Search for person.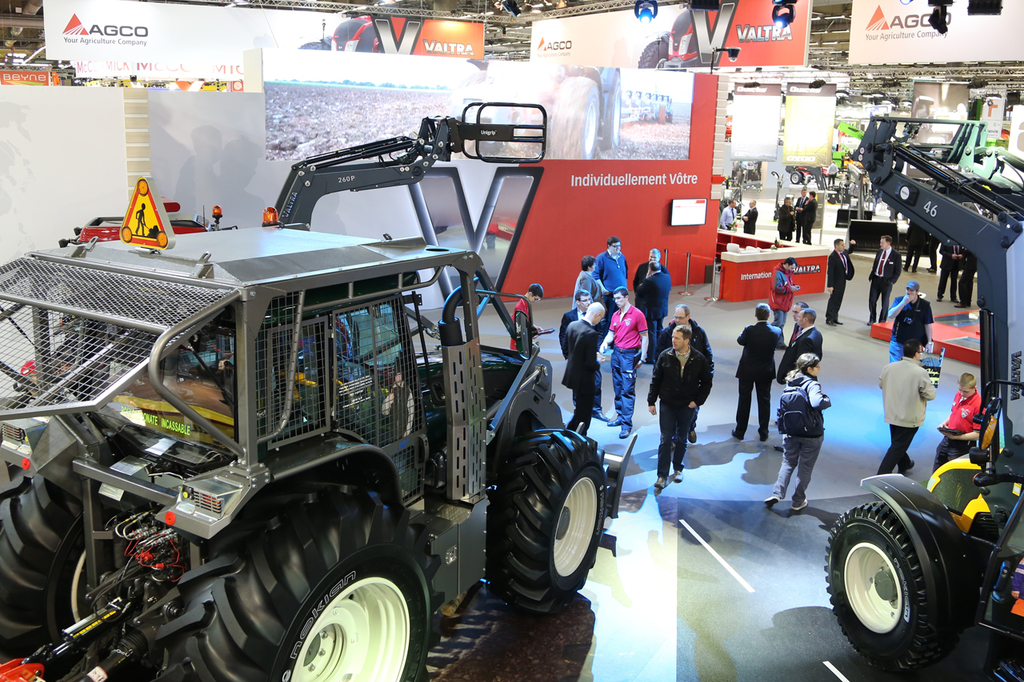
Found at [left=134, top=206, right=145, bottom=233].
